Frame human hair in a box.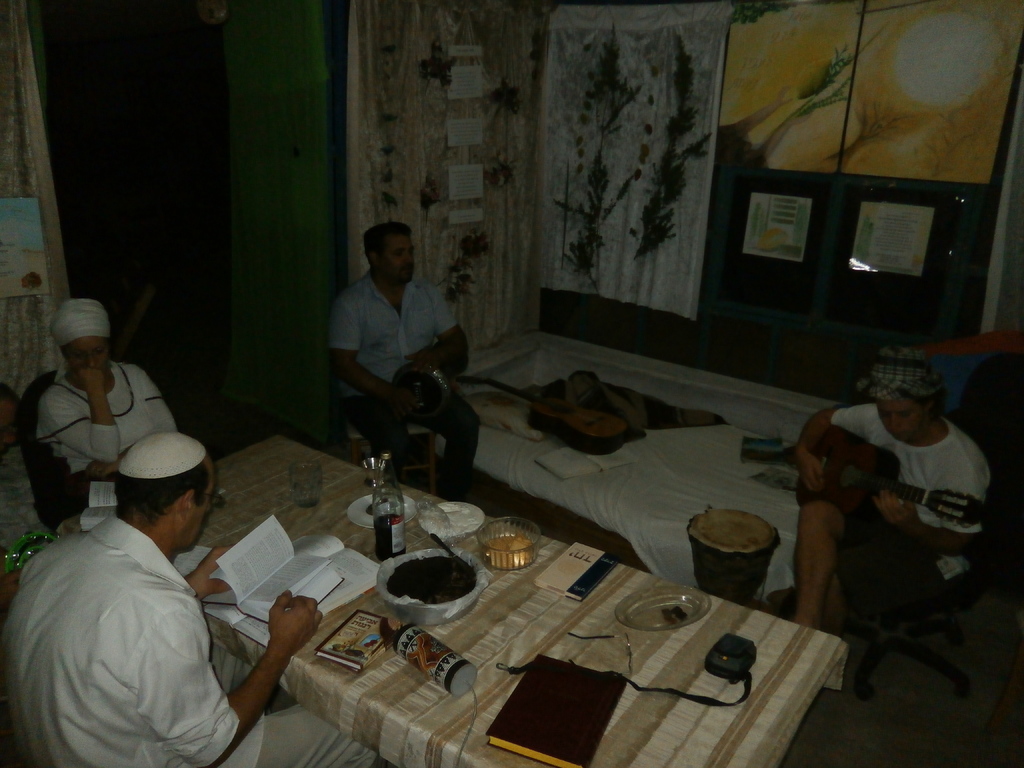
{"left": 364, "top": 220, "right": 415, "bottom": 264}.
